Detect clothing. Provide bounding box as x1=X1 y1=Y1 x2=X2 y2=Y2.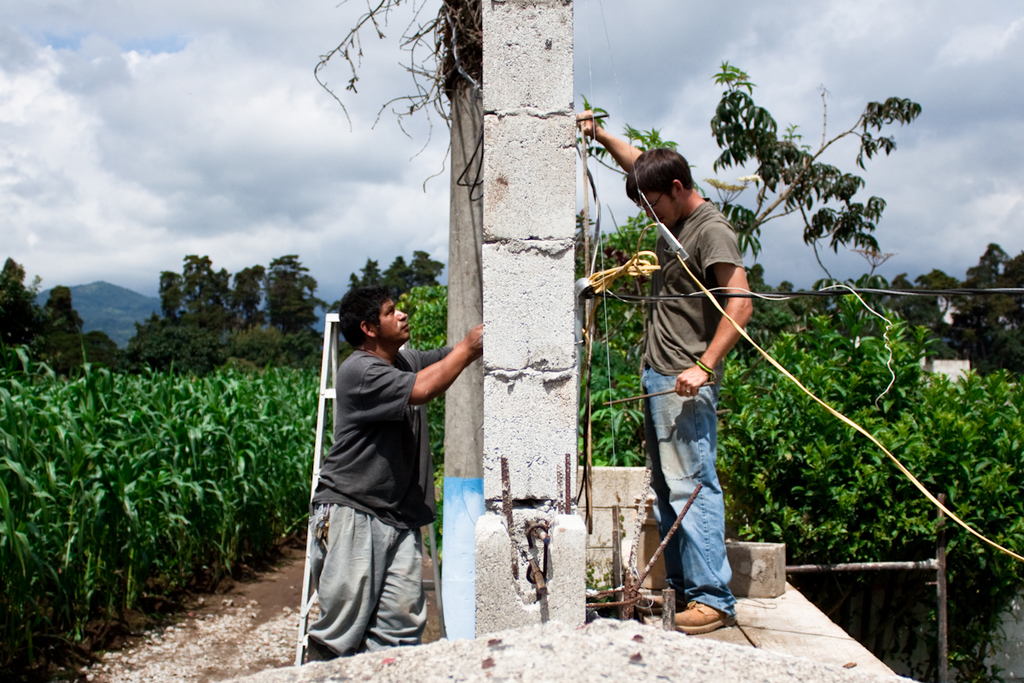
x1=303 y1=300 x2=463 y2=638.
